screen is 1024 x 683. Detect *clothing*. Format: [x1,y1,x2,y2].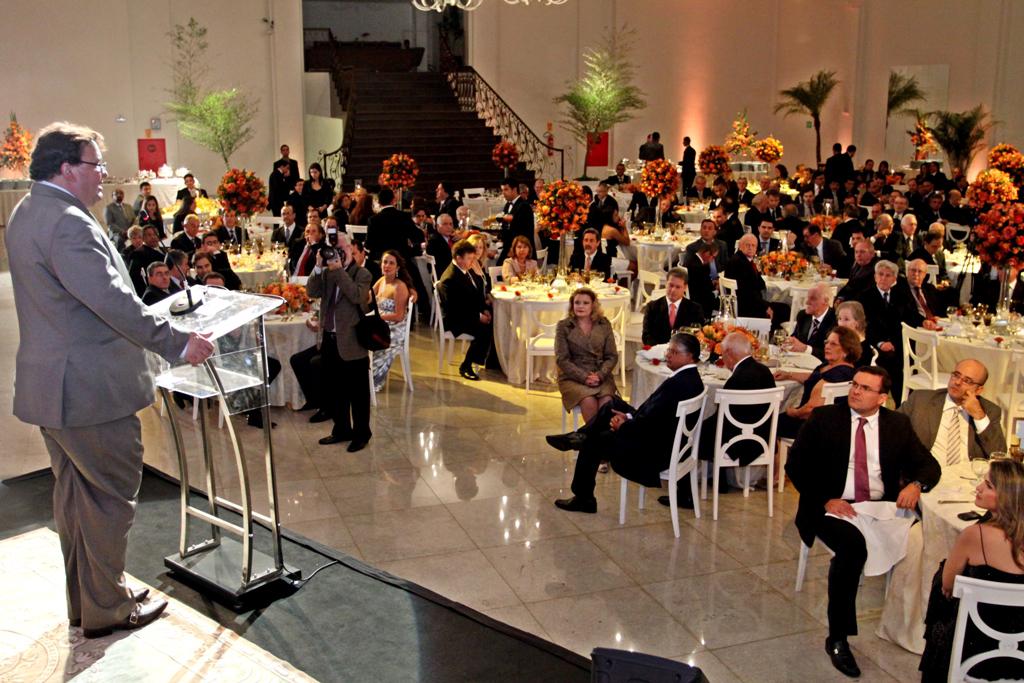
[132,195,142,218].
